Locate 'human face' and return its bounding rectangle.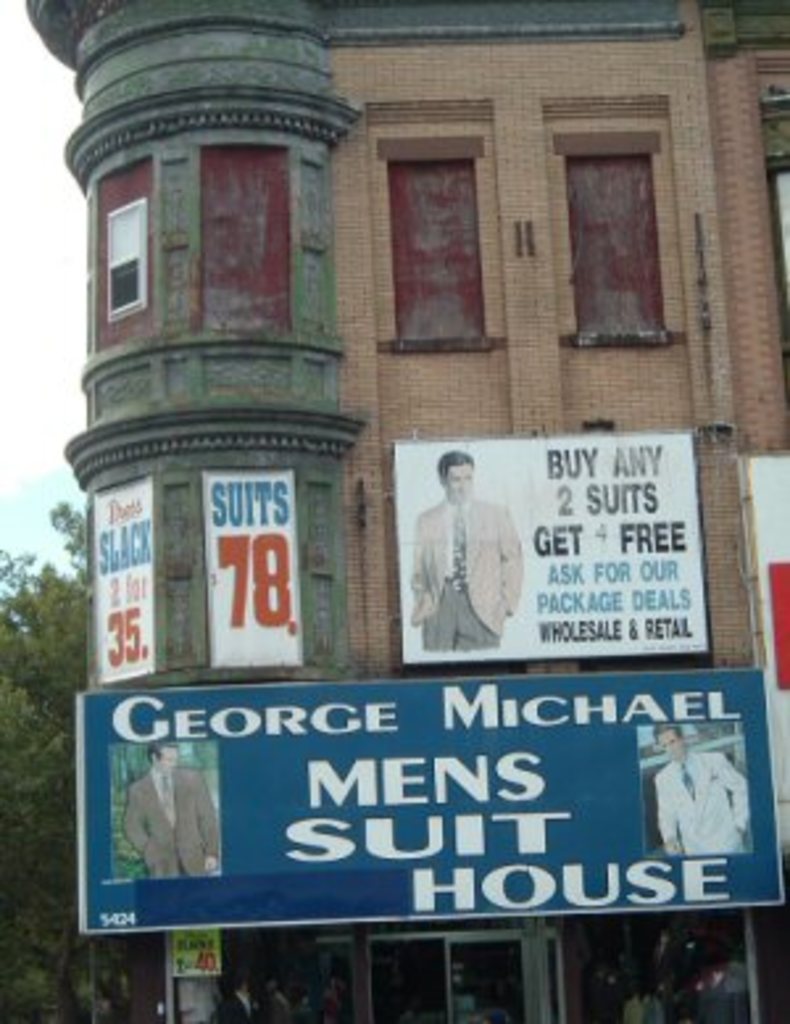
rect(653, 724, 693, 755).
